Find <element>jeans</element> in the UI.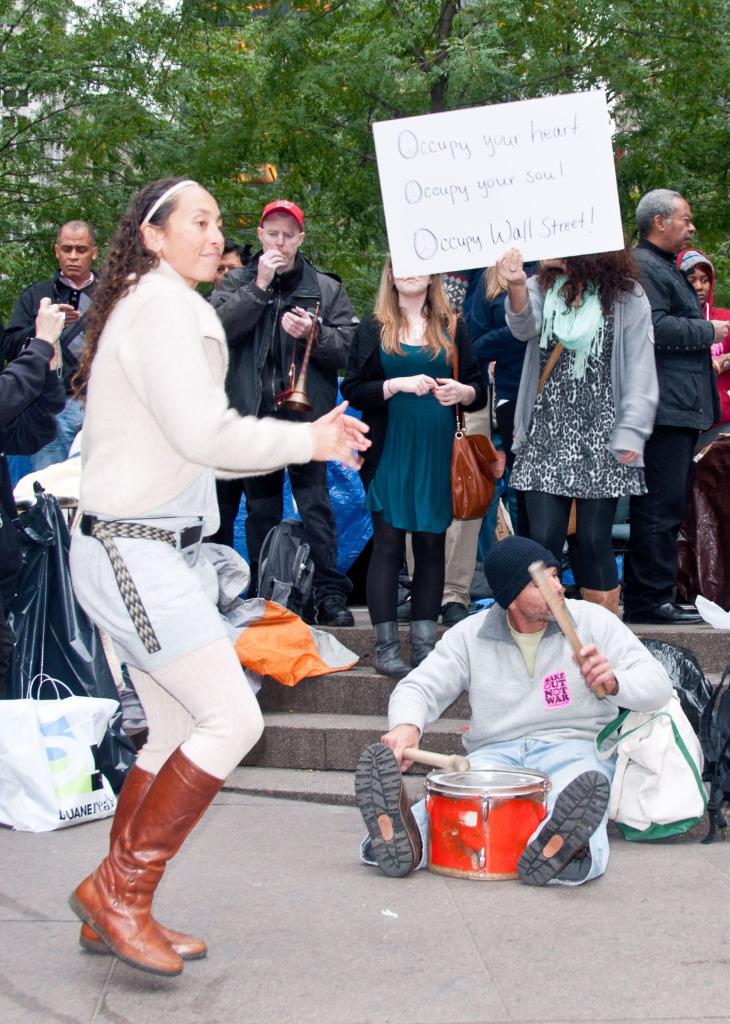
UI element at (x1=515, y1=493, x2=619, y2=590).
